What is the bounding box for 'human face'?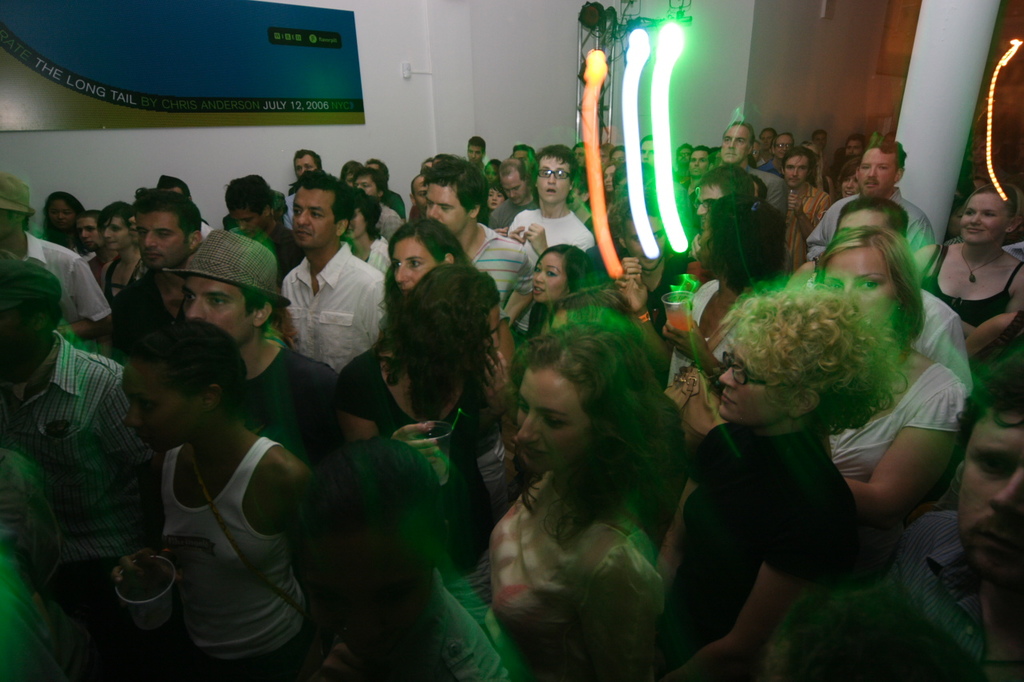
(x1=778, y1=136, x2=793, y2=156).
